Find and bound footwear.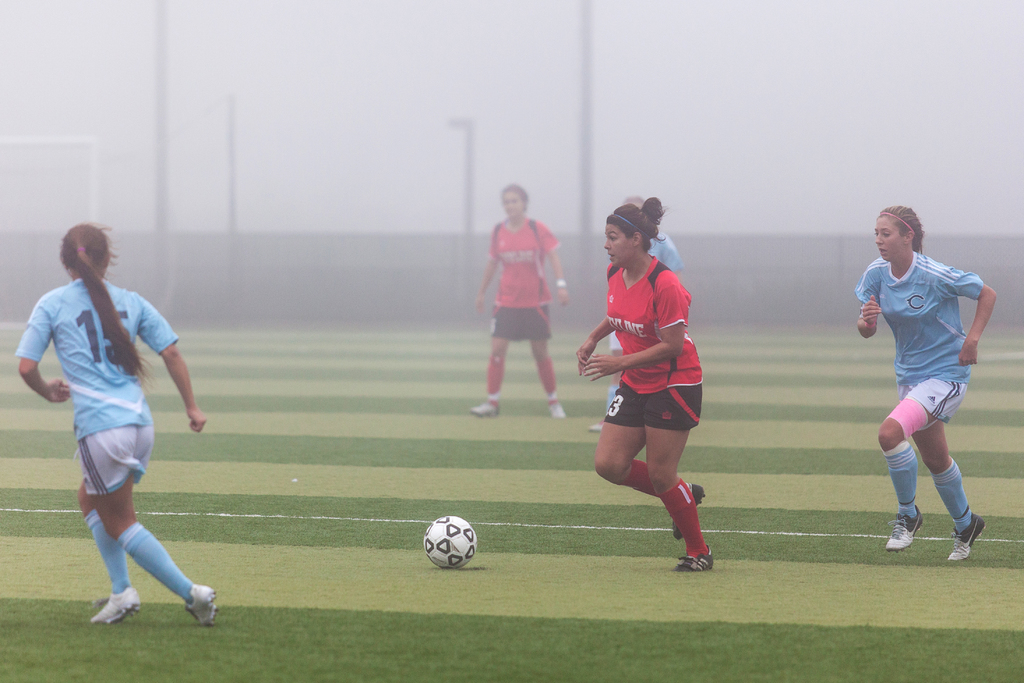
Bound: BBox(669, 486, 705, 541).
